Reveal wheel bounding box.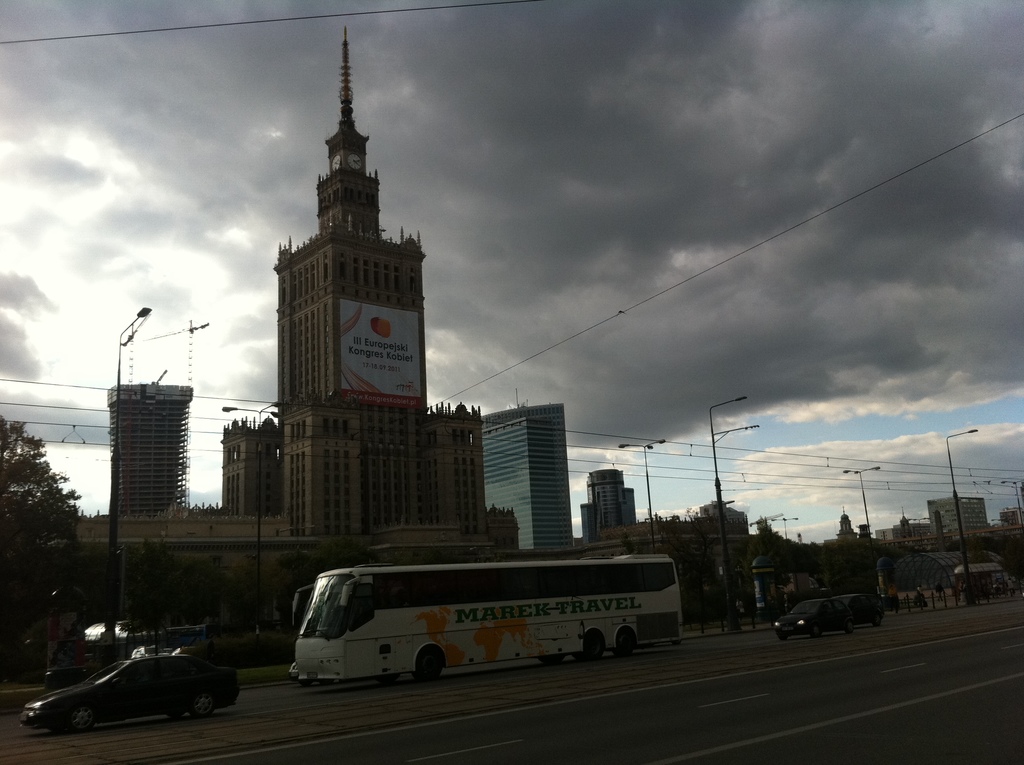
Revealed: bbox=(539, 652, 561, 665).
